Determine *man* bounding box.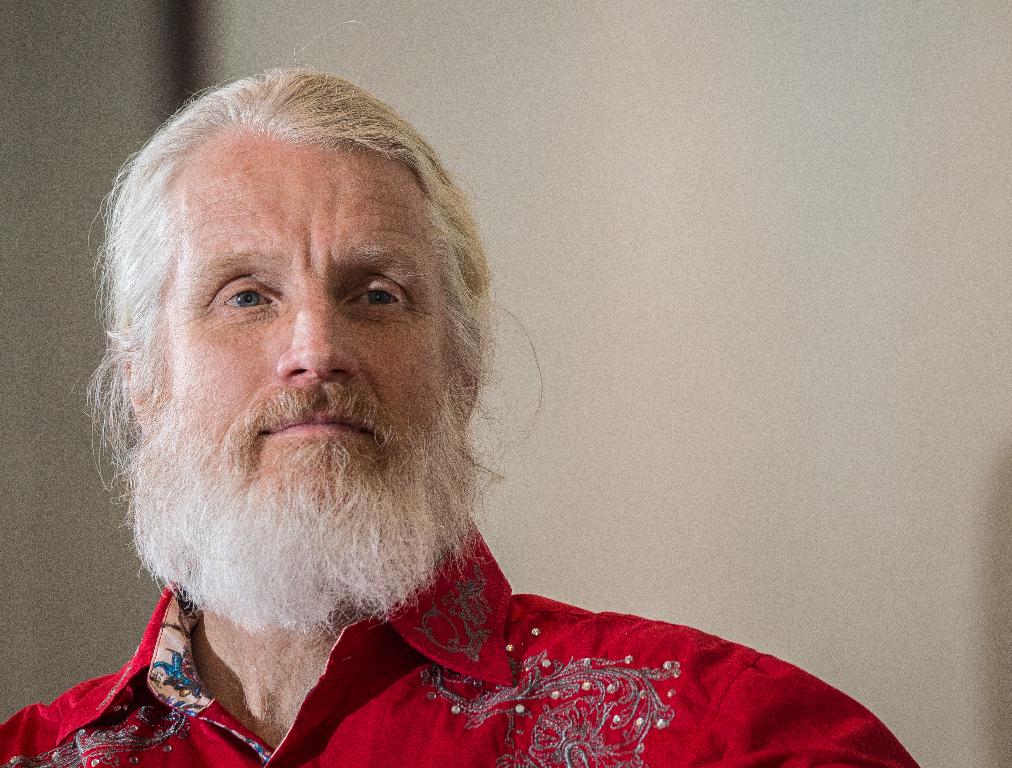
Determined: detection(16, 69, 858, 767).
